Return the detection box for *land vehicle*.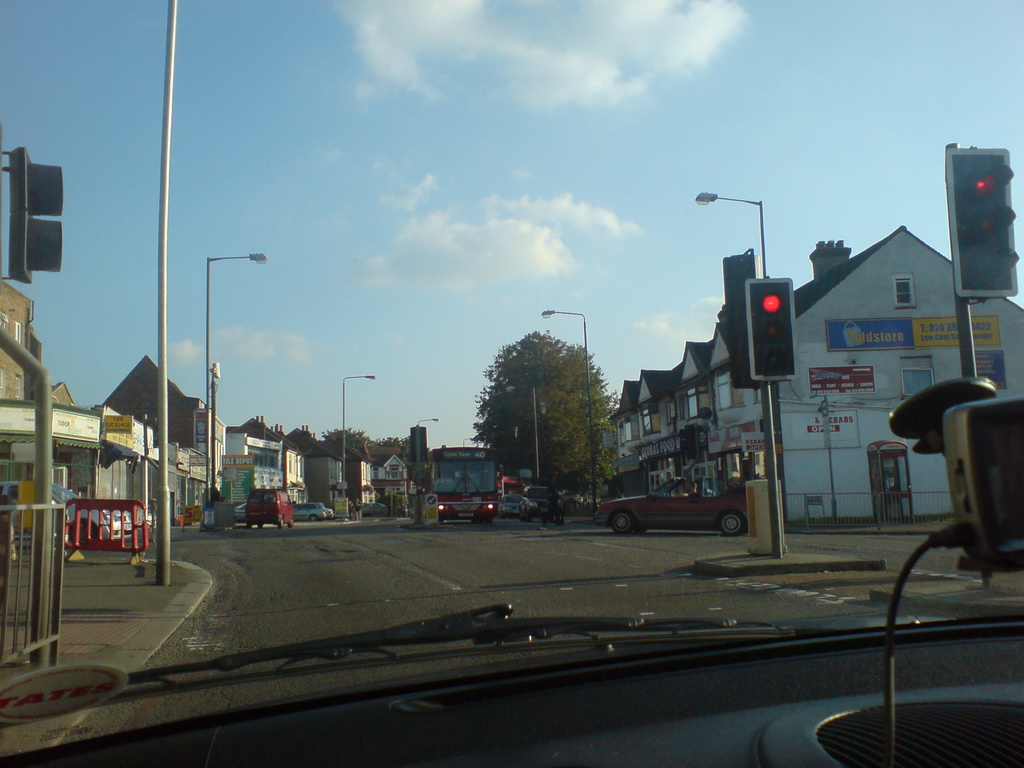
bbox=[234, 506, 244, 520].
